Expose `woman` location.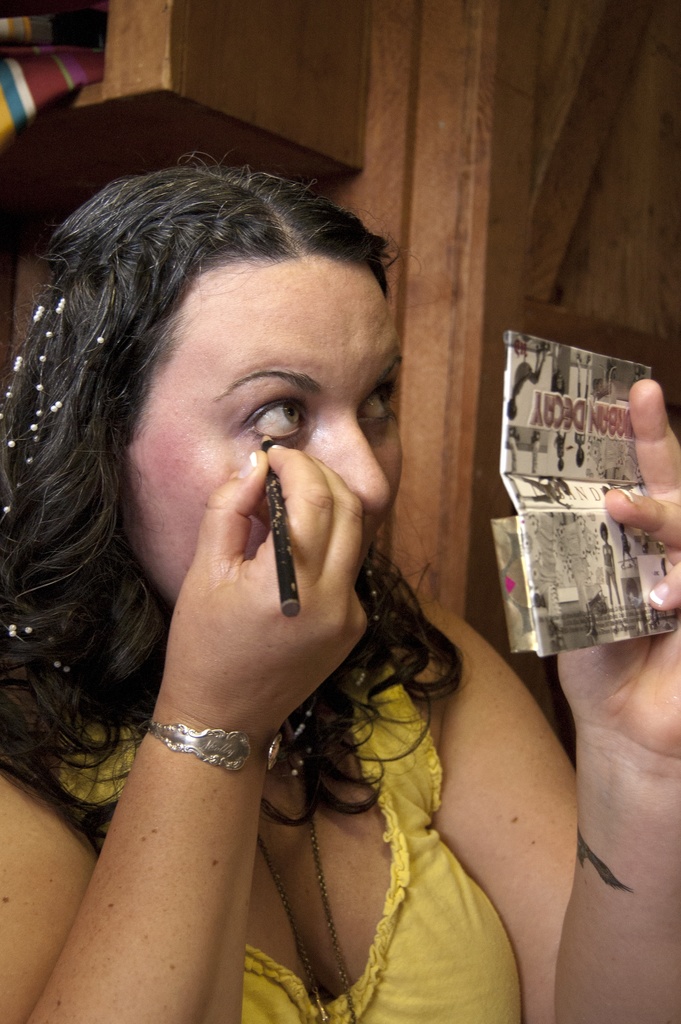
Exposed at region(2, 166, 595, 1010).
